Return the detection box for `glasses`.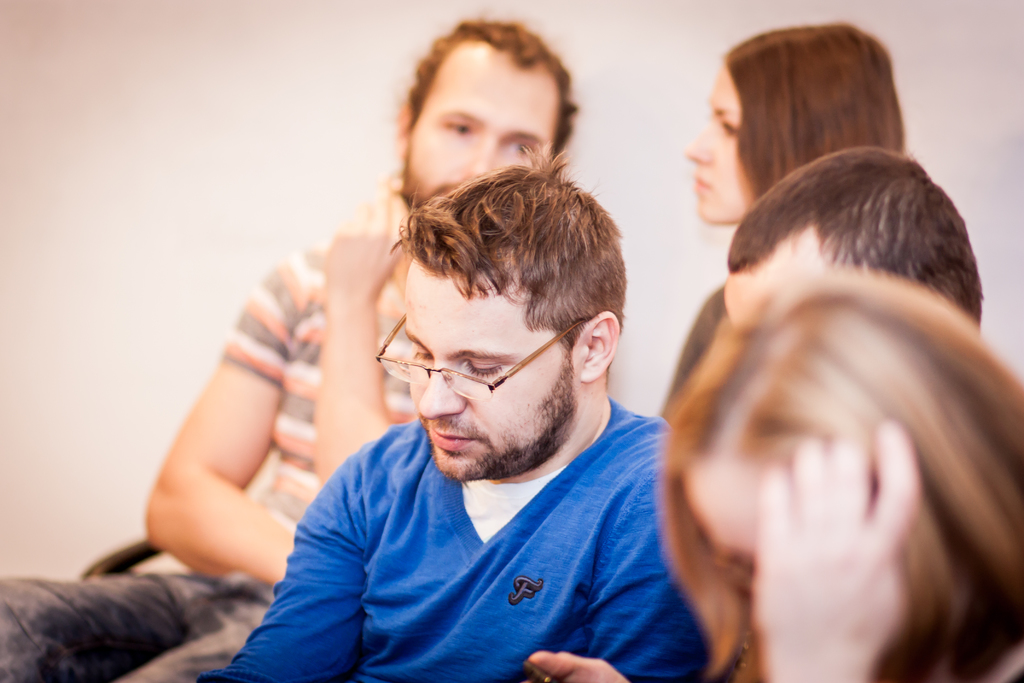
x1=374 y1=316 x2=589 y2=411.
